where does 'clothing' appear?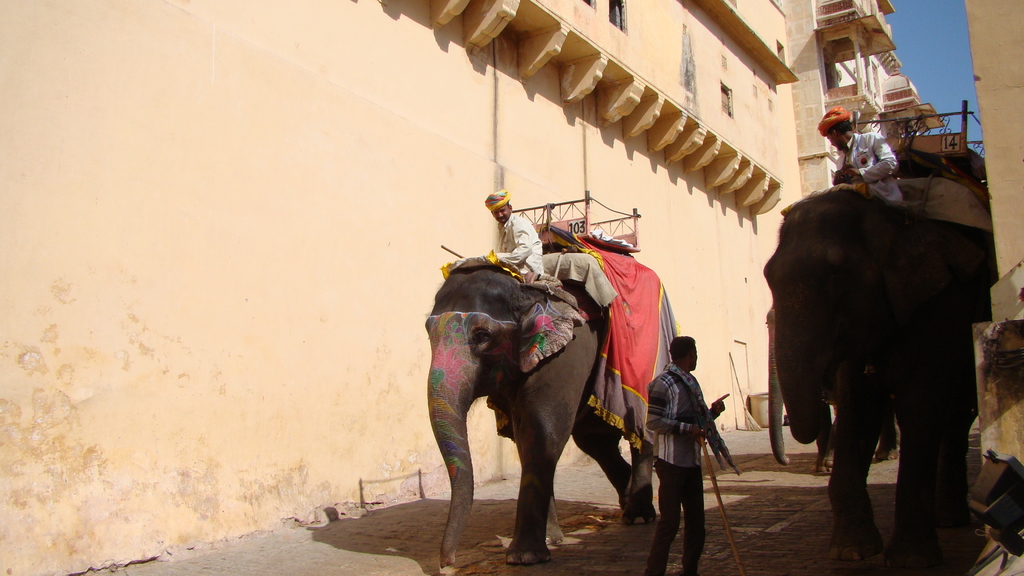
Appears at box(642, 332, 728, 541).
